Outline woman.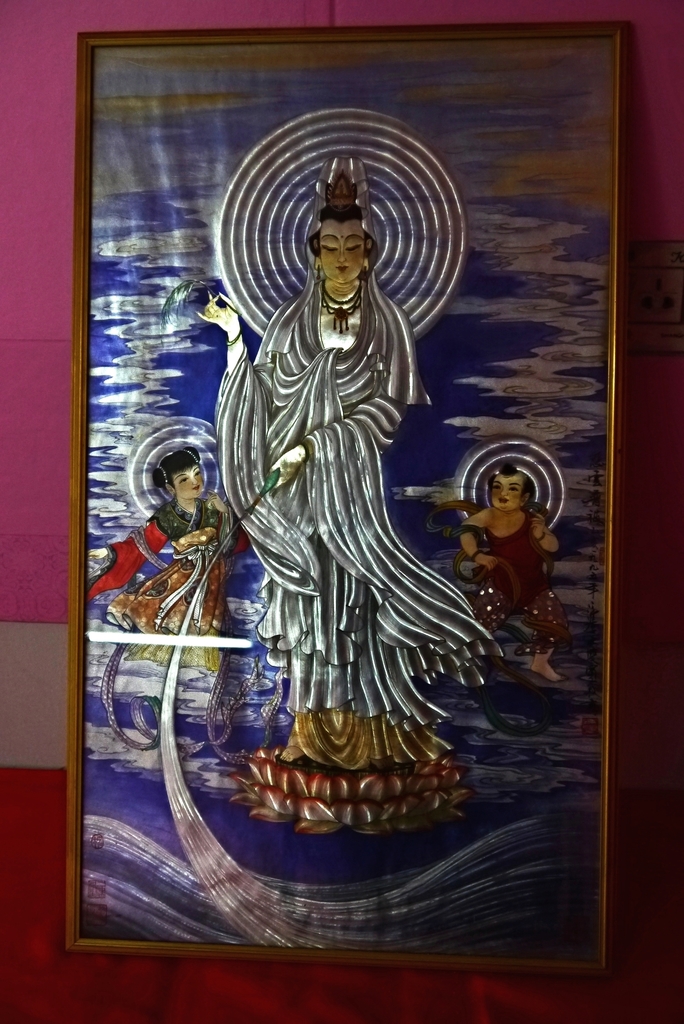
Outline: {"left": 457, "top": 463, "right": 559, "bottom": 685}.
